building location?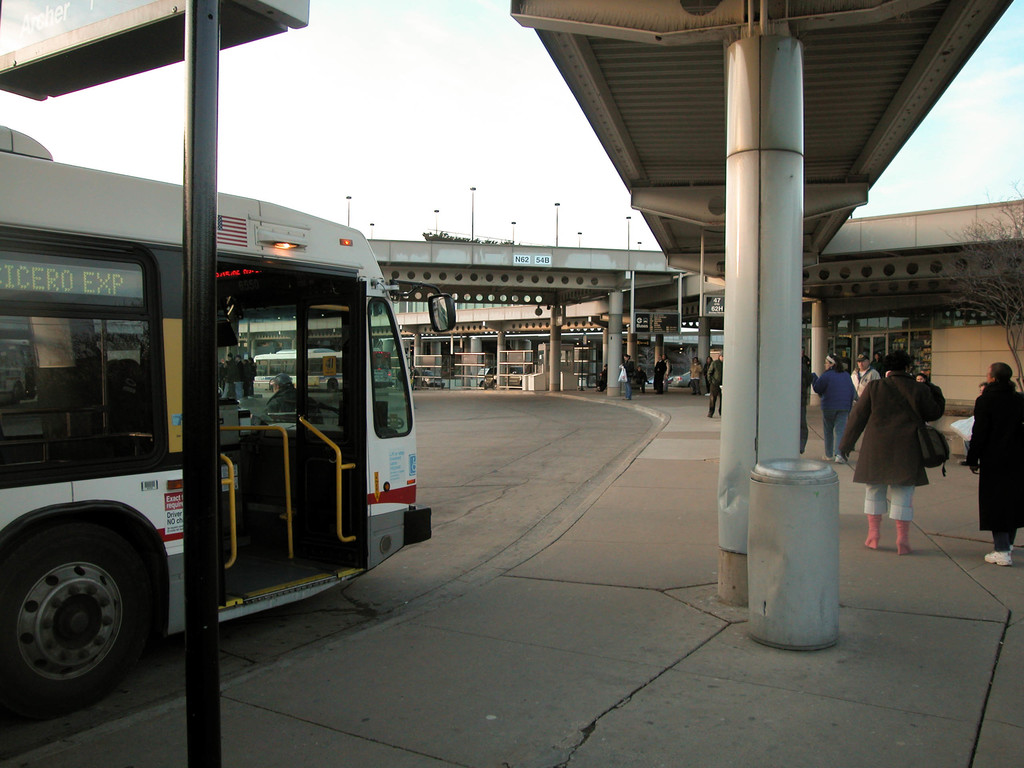
<bbox>241, 303, 1023, 413</bbox>
